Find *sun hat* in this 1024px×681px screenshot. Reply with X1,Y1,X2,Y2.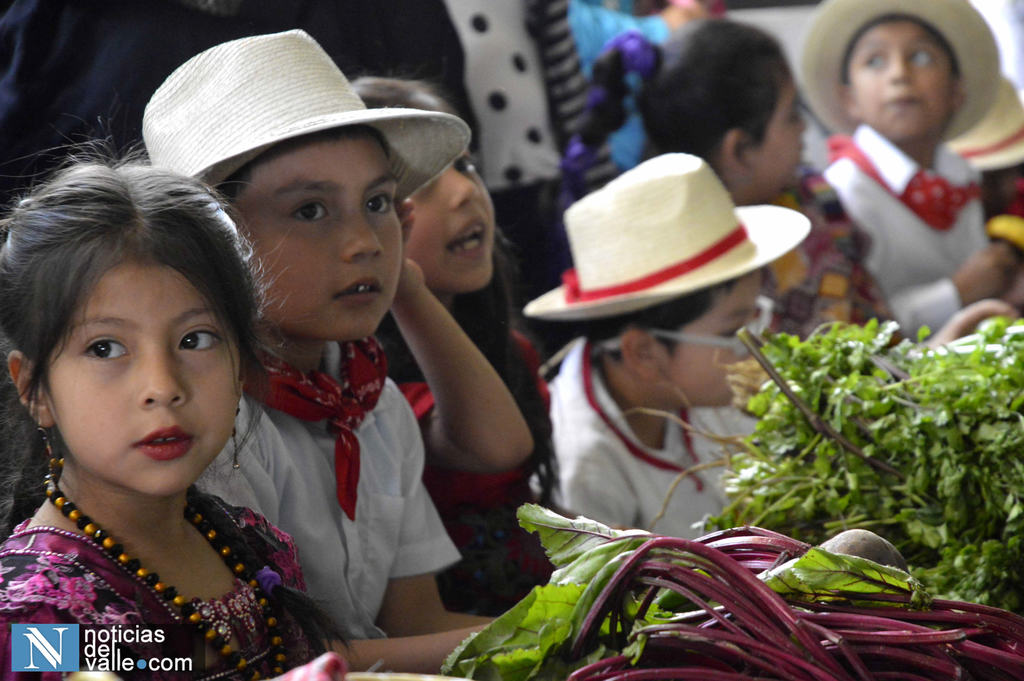
137,24,467,210.
